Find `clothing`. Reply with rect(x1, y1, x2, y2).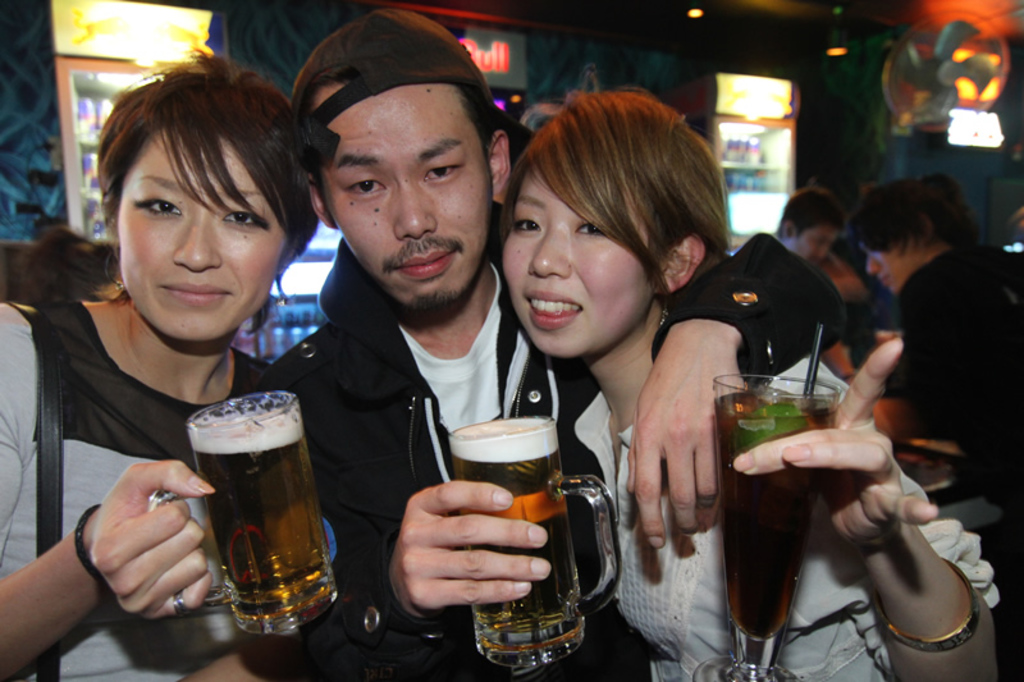
rect(571, 351, 1002, 681).
